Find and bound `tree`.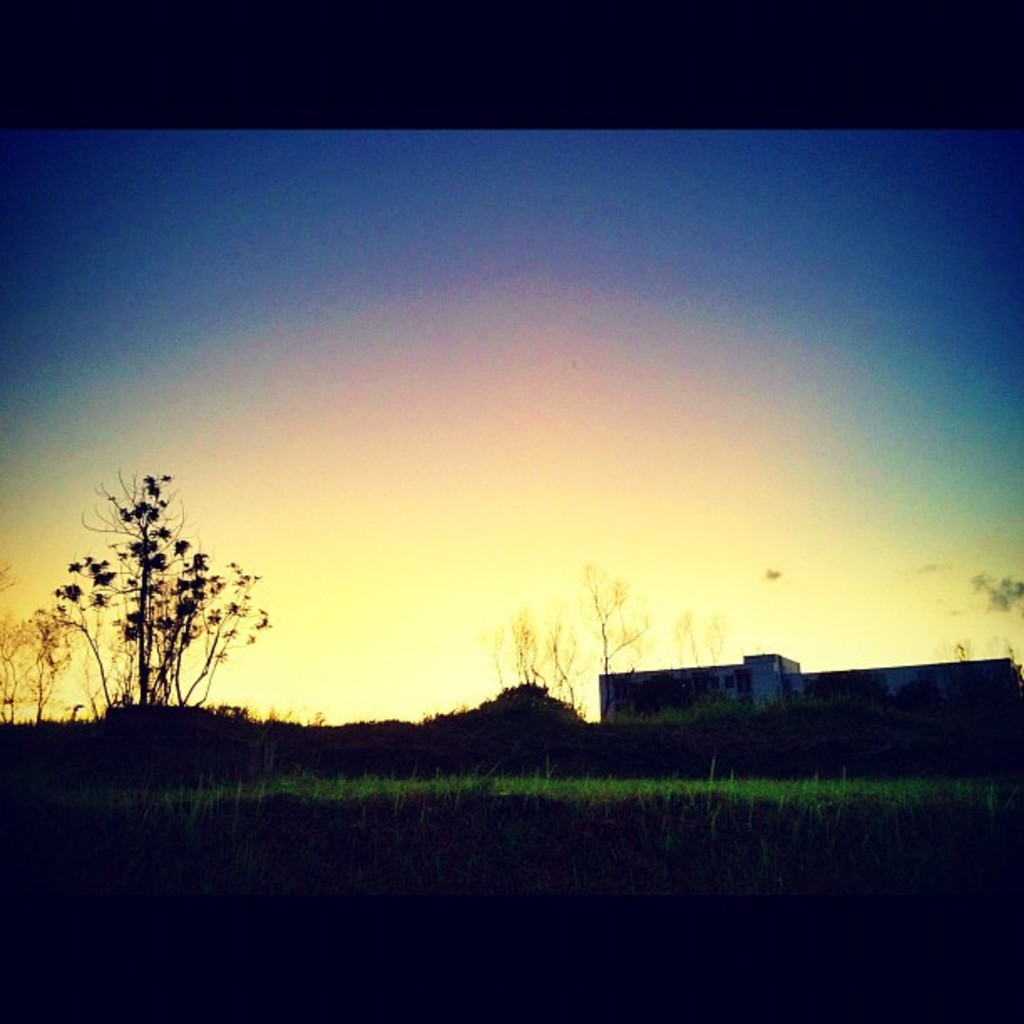
Bound: 484,591,735,745.
